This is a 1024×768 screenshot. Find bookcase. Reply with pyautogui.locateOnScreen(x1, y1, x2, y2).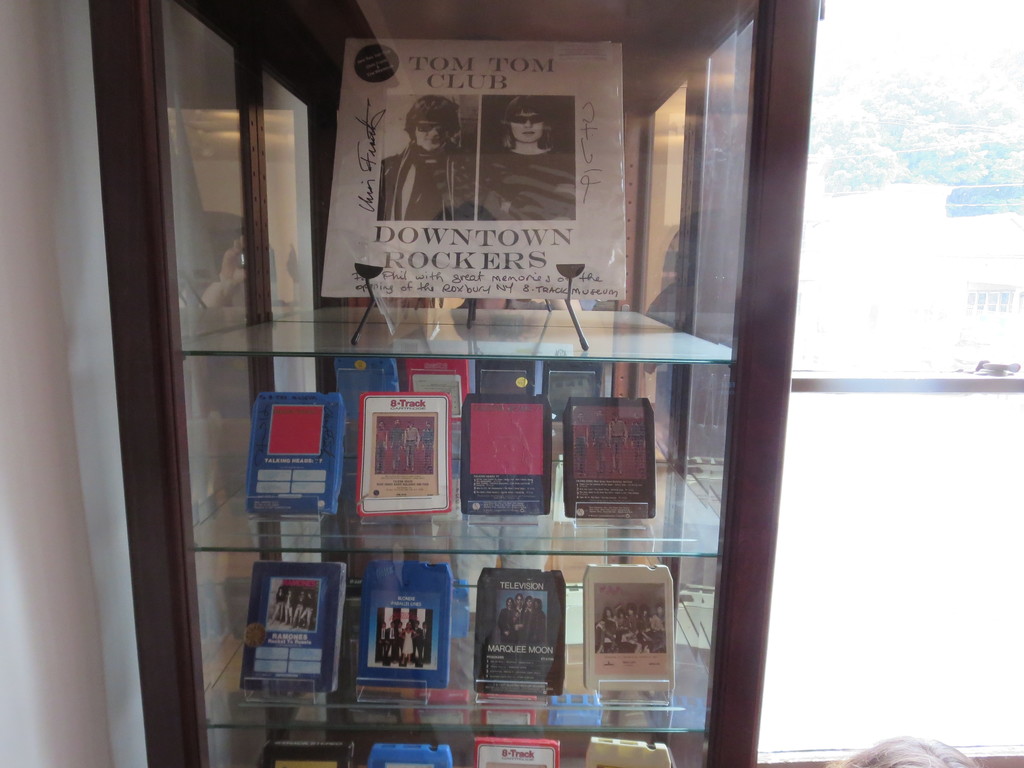
pyautogui.locateOnScreen(90, 0, 816, 767).
